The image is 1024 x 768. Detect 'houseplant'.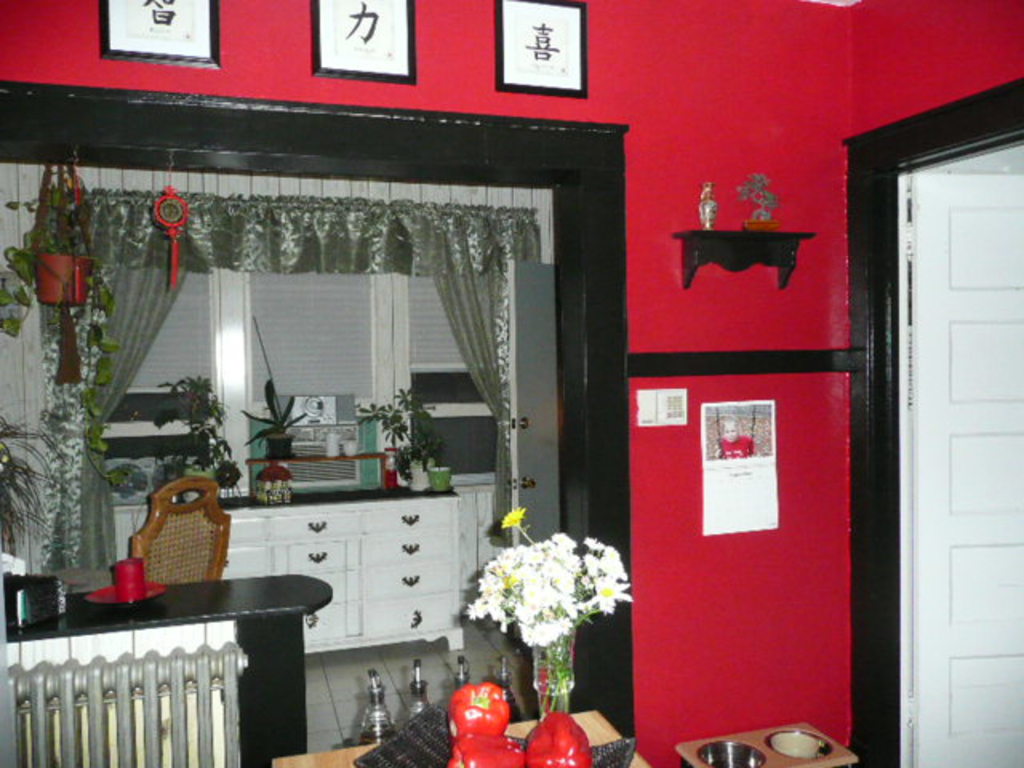
Detection: 467 507 634 715.
